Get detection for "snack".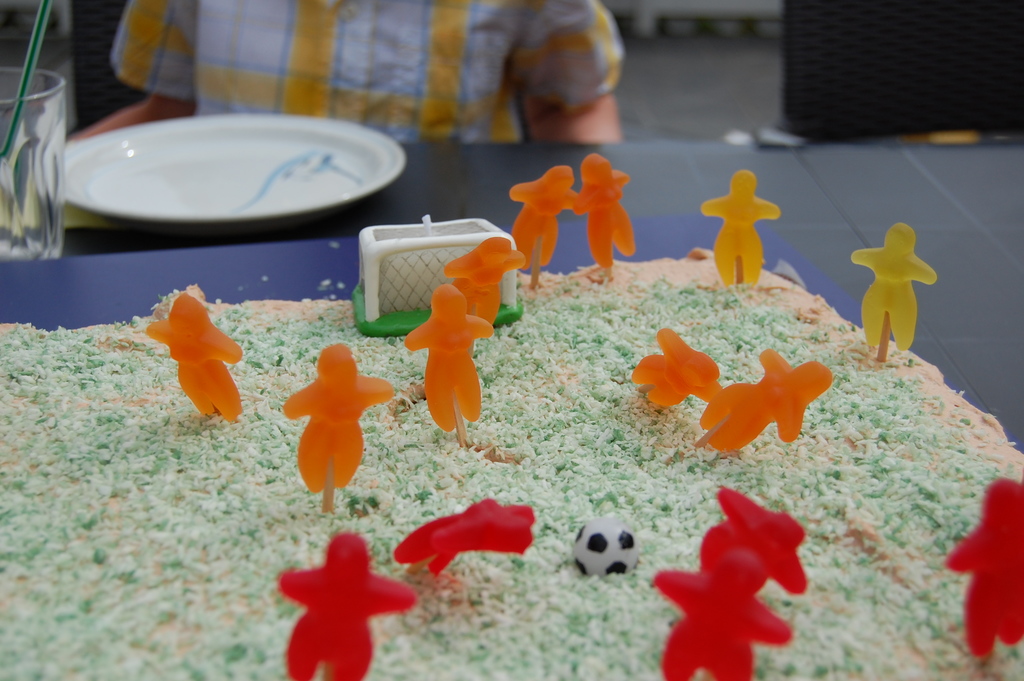
Detection: pyautogui.locateOnScreen(942, 482, 1023, 662).
